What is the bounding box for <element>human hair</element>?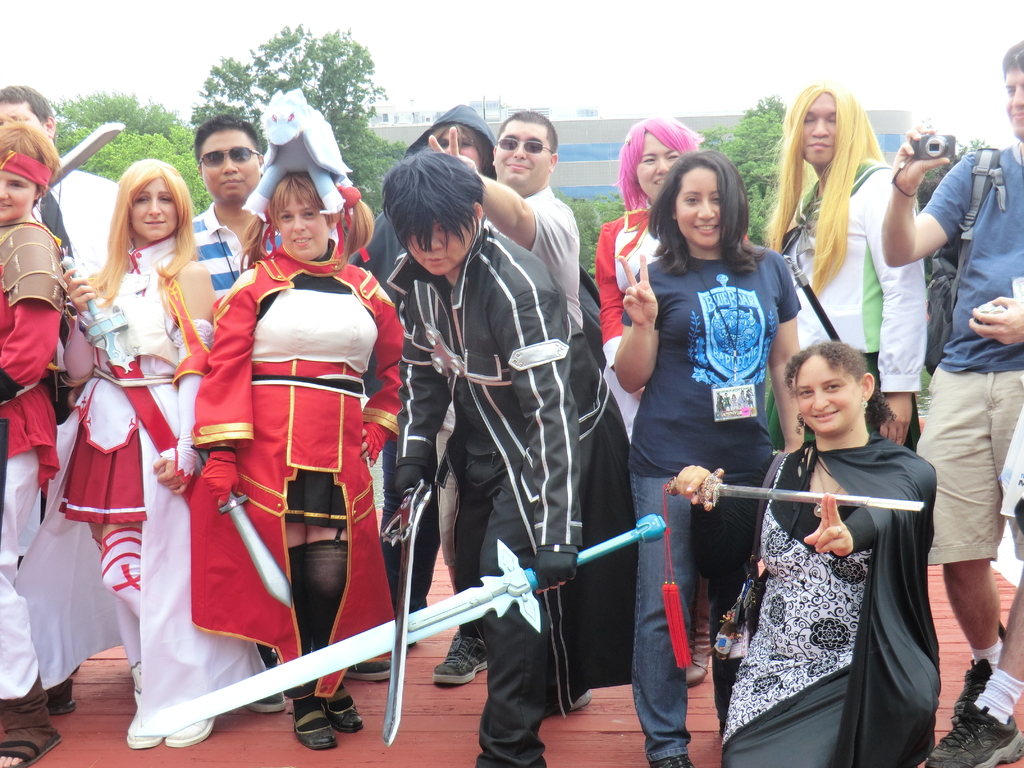
box(382, 148, 485, 262).
